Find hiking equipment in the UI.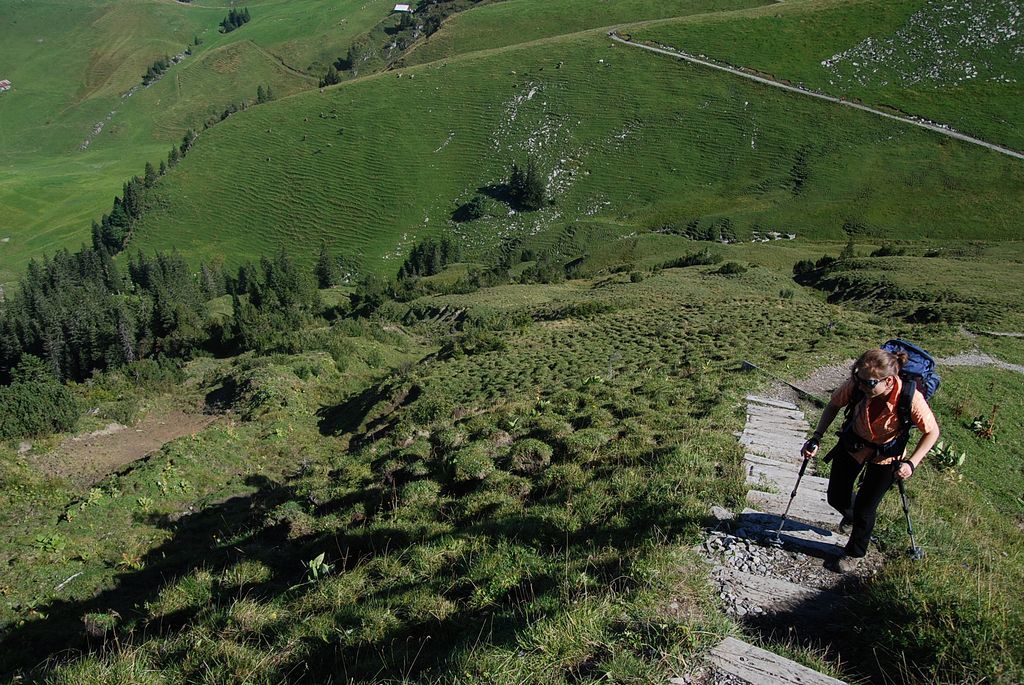
UI element at 896,457,920,560.
